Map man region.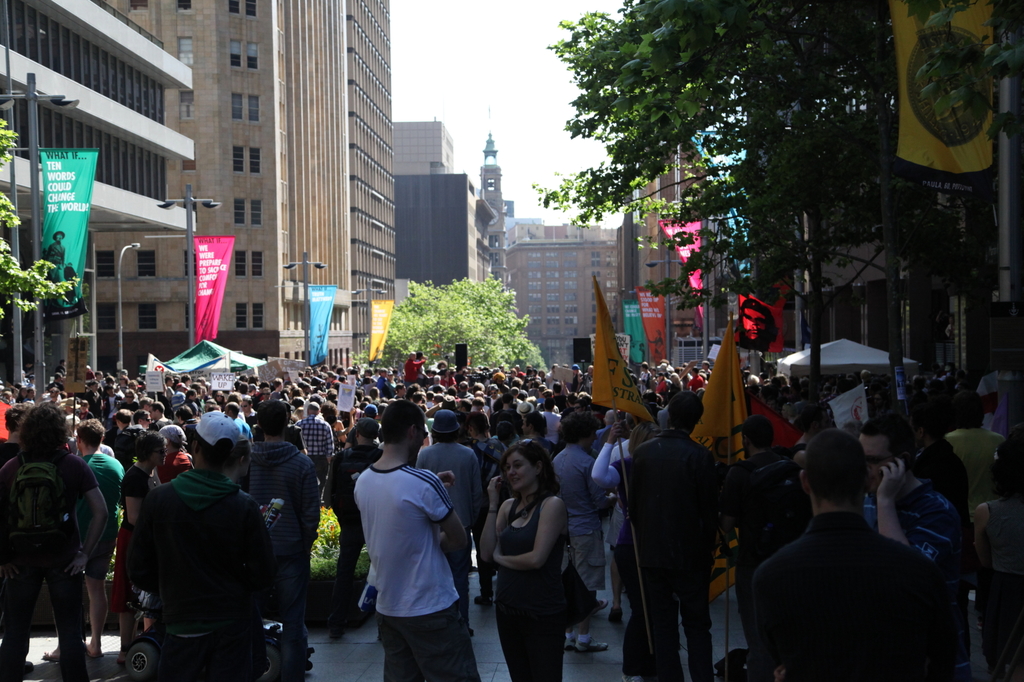
Mapped to bbox=[0, 400, 110, 681].
